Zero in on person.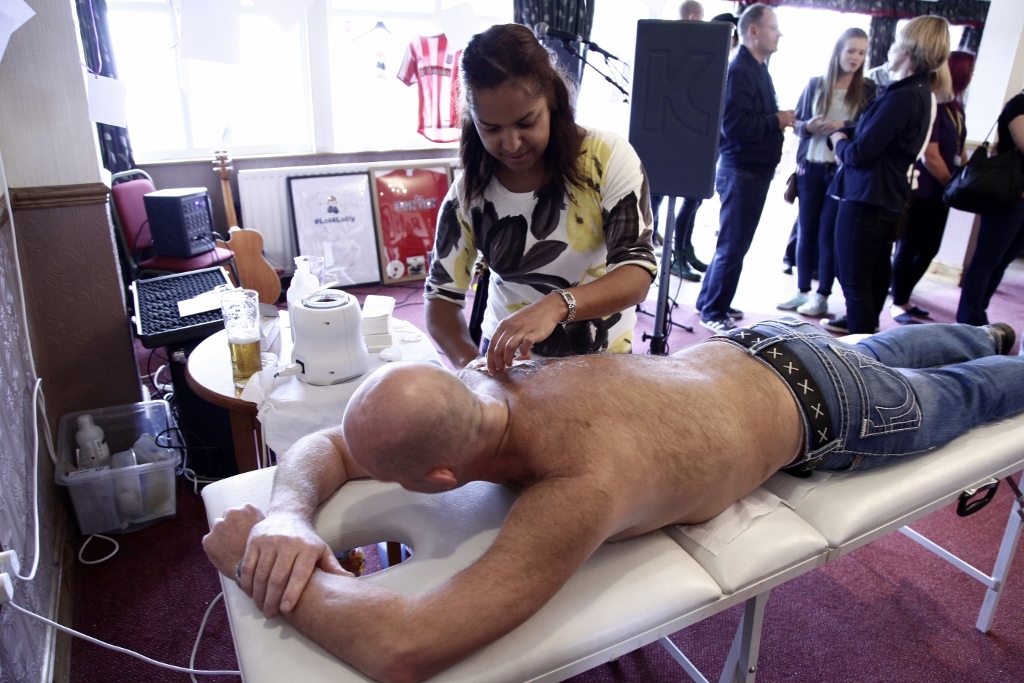
Zeroed in: bbox(671, 12, 739, 278).
